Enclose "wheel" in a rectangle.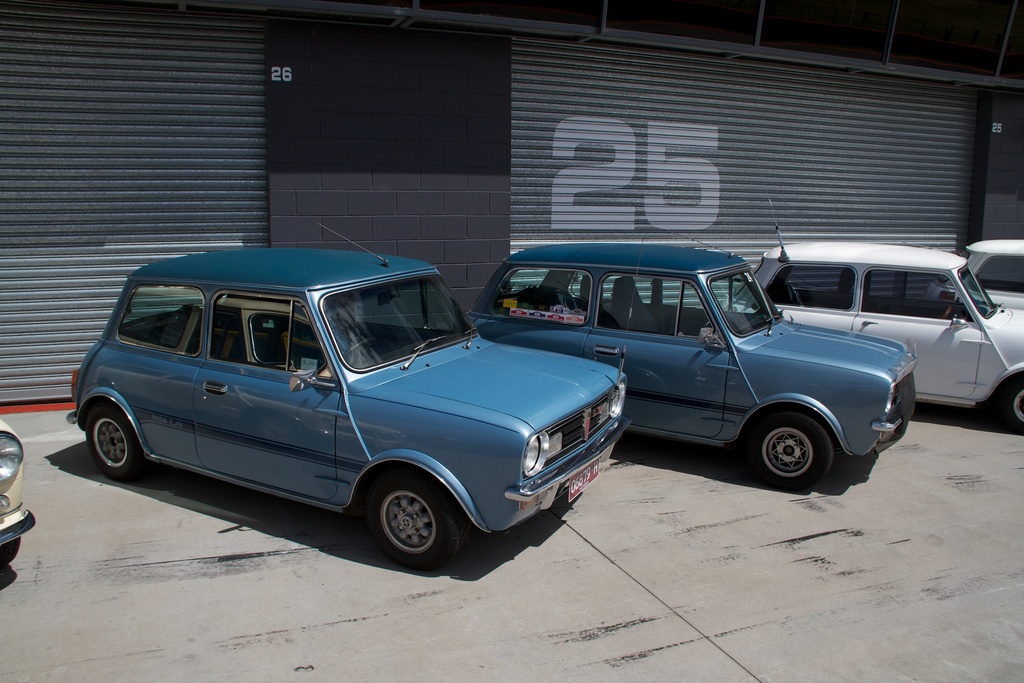
340/338/371/369.
